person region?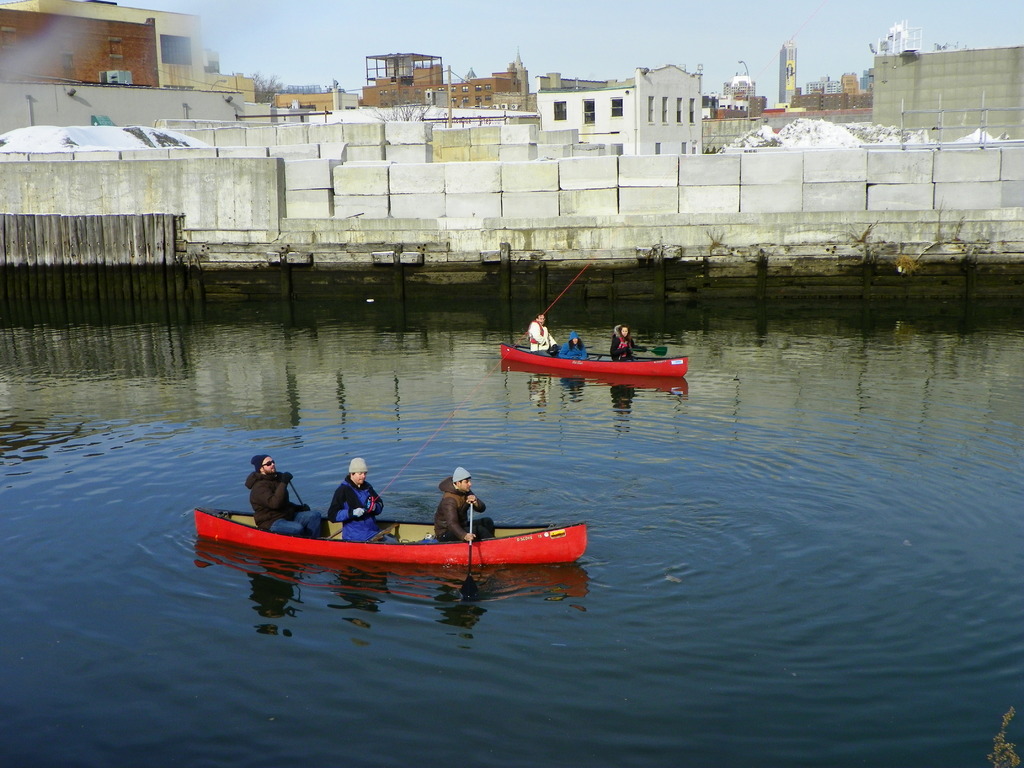
bbox=(252, 446, 329, 541)
